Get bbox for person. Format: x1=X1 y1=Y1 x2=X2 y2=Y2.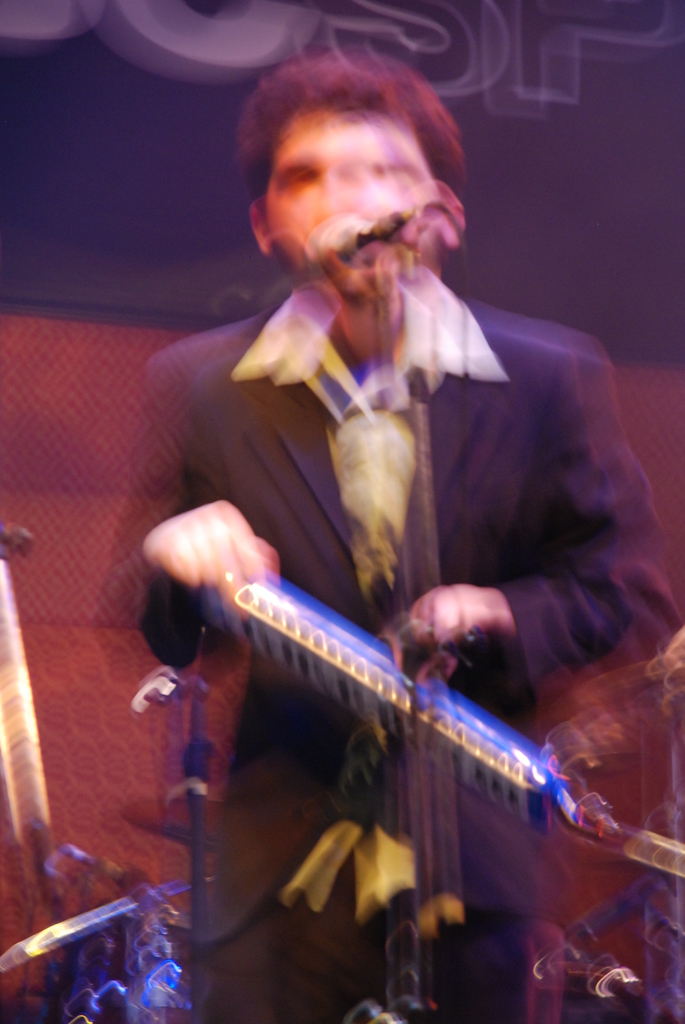
x1=109 y1=54 x2=611 y2=966.
